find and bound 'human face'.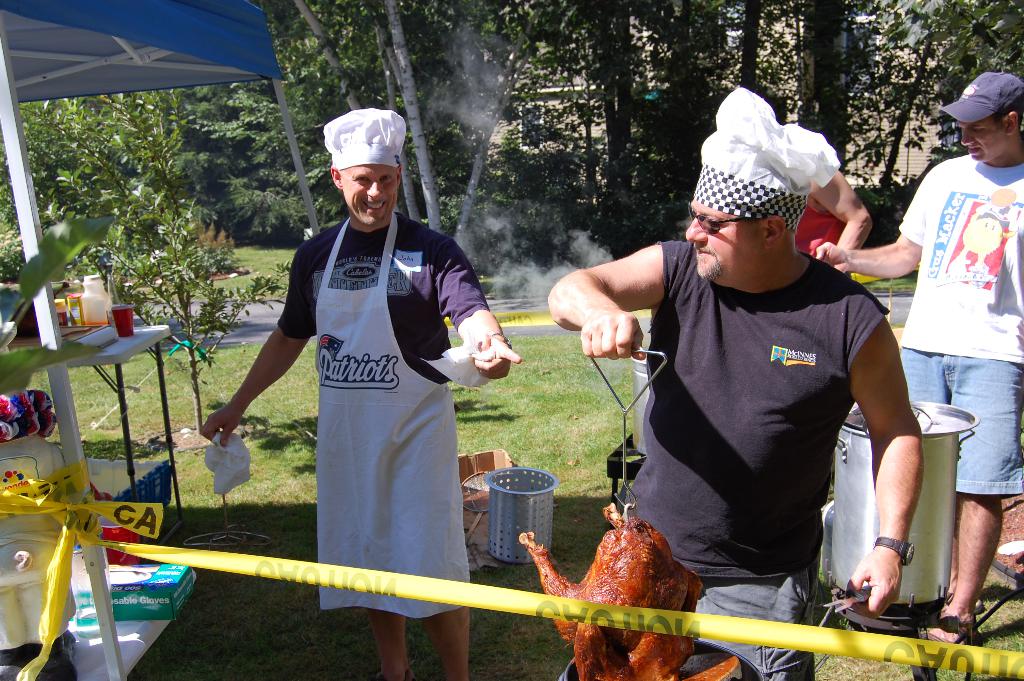
Bound: locate(687, 196, 757, 280).
